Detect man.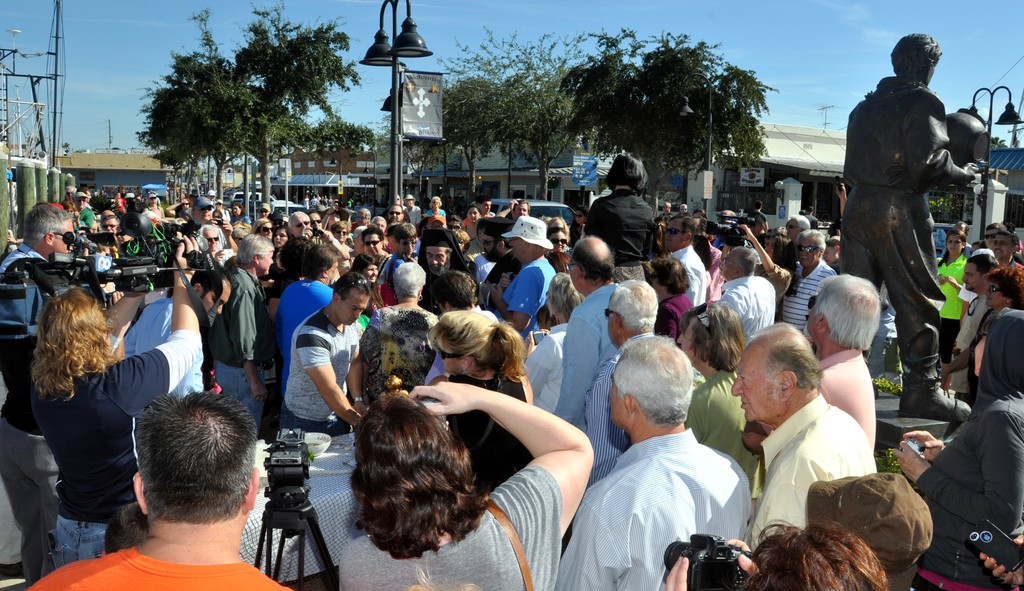
Detected at box(579, 336, 771, 590).
